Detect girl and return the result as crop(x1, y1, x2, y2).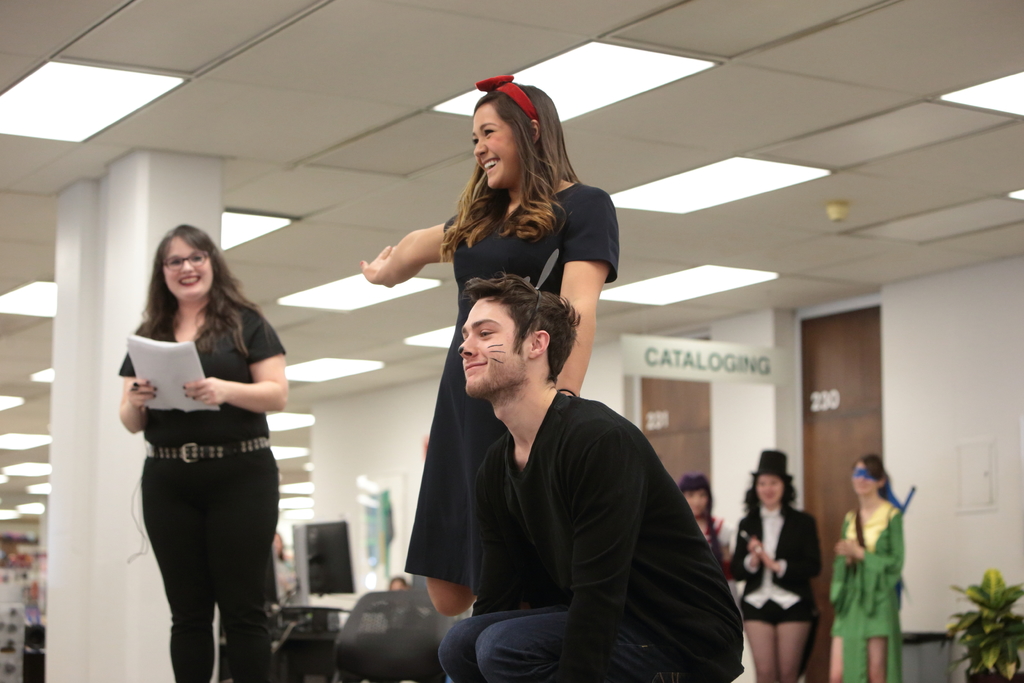
crop(116, 225, 287, 682).
